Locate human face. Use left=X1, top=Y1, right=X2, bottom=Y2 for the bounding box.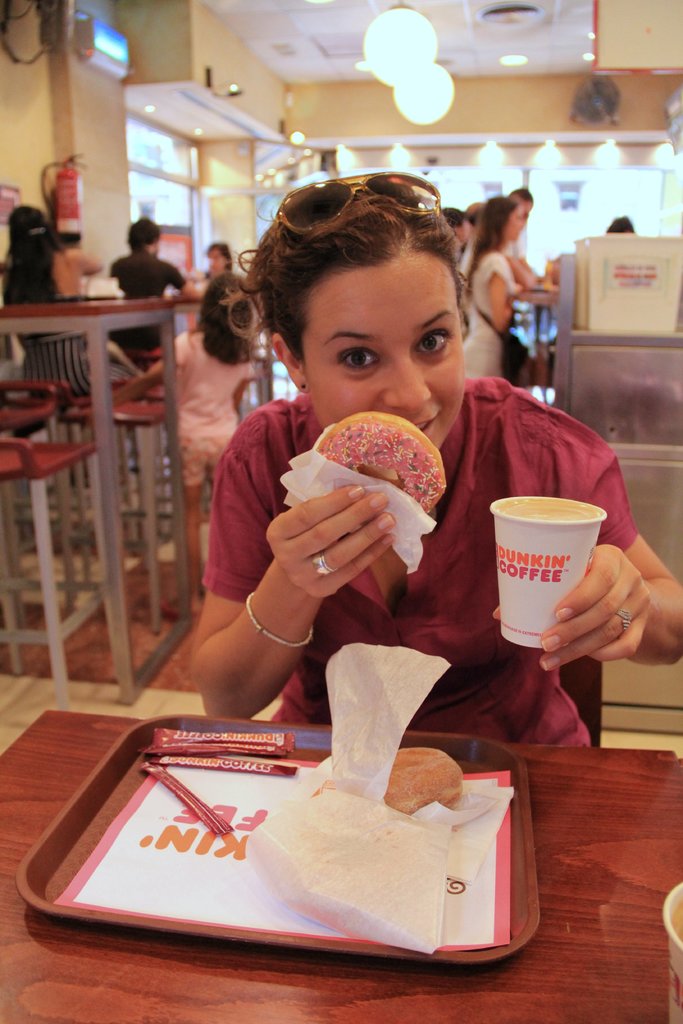
left=456, top=214, right=474, bottom=245.
